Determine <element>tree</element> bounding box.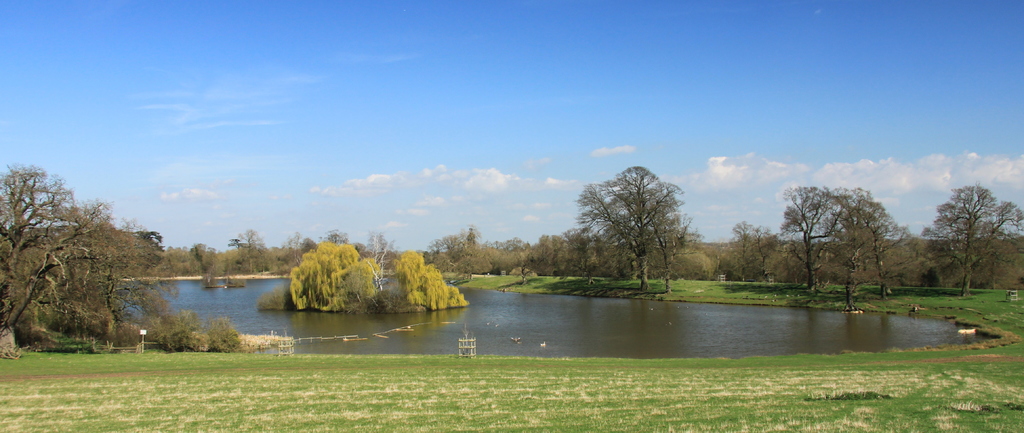
Determined: [287,237,372,310].
